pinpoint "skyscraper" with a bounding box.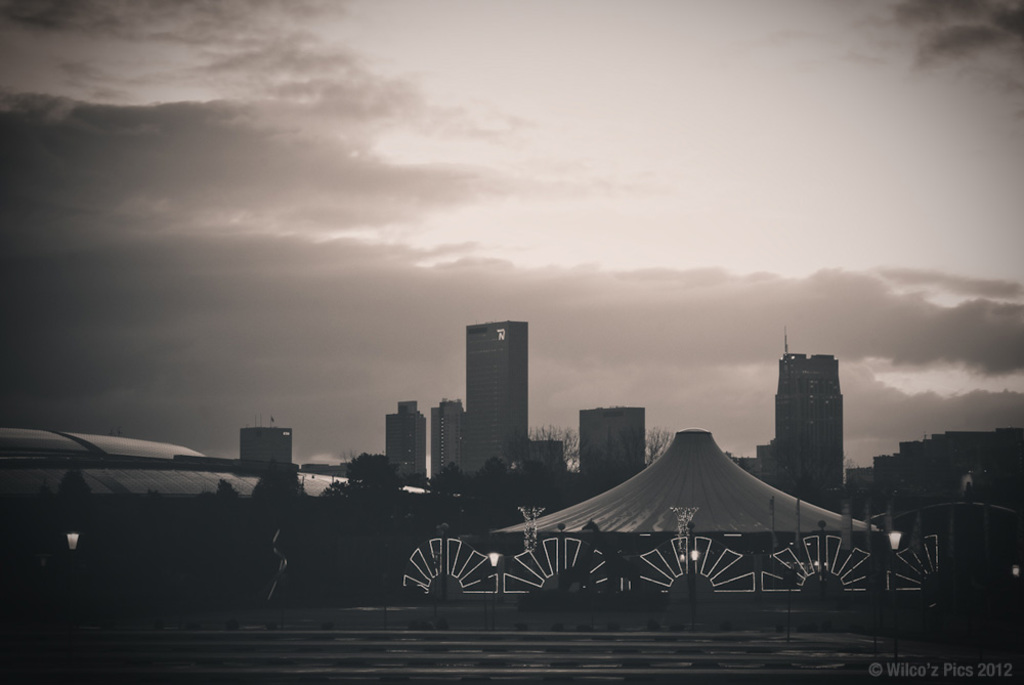
bbox(437, 302, 544, 490).
